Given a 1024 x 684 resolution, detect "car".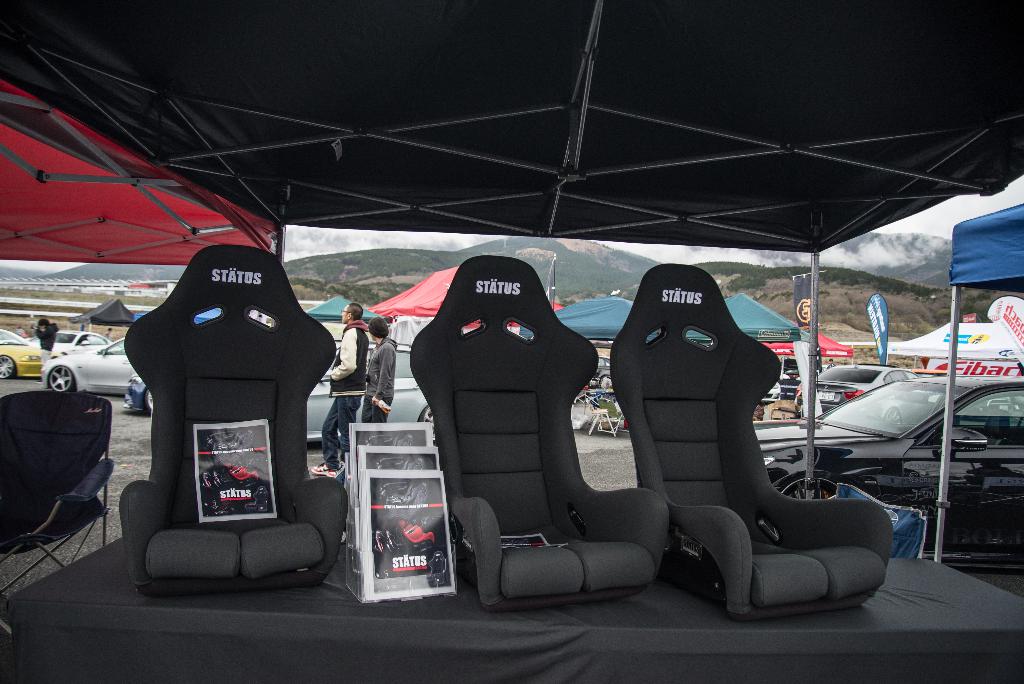
Rect(122, 376, 154, 415).
